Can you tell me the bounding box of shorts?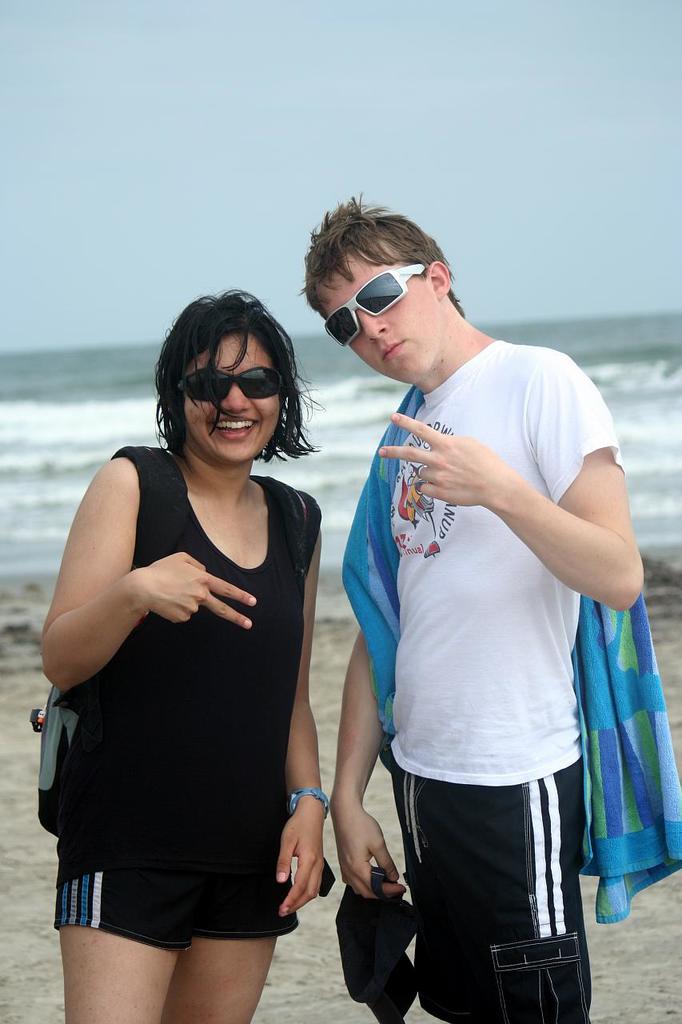
[391, 759, 588, 1023].
